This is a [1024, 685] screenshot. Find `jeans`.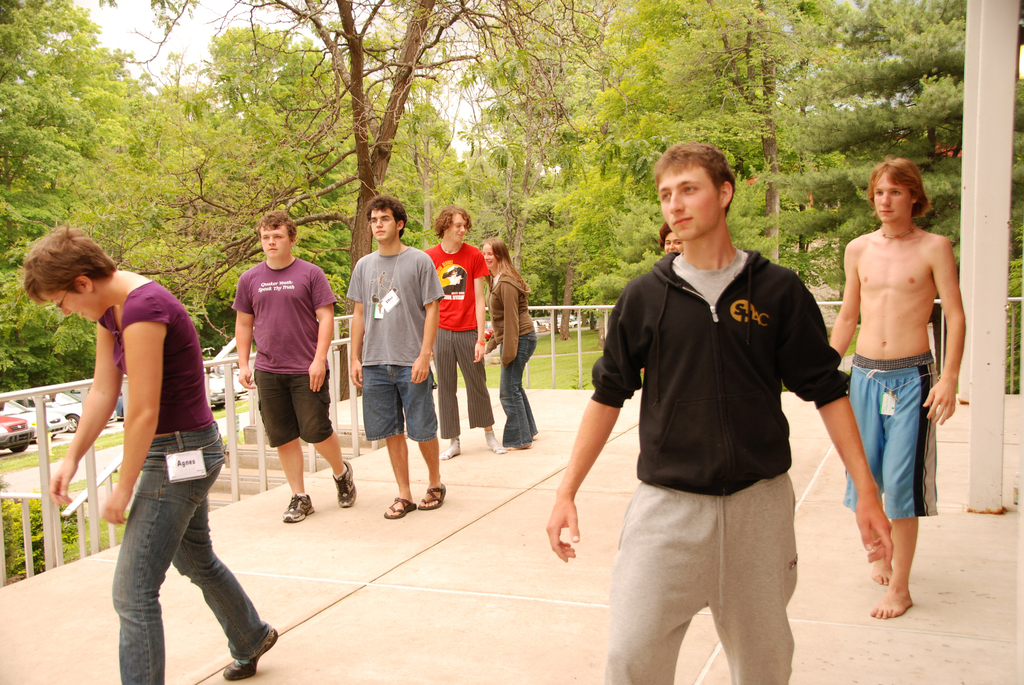
Bounding box: 504, 331, 536, 450.
